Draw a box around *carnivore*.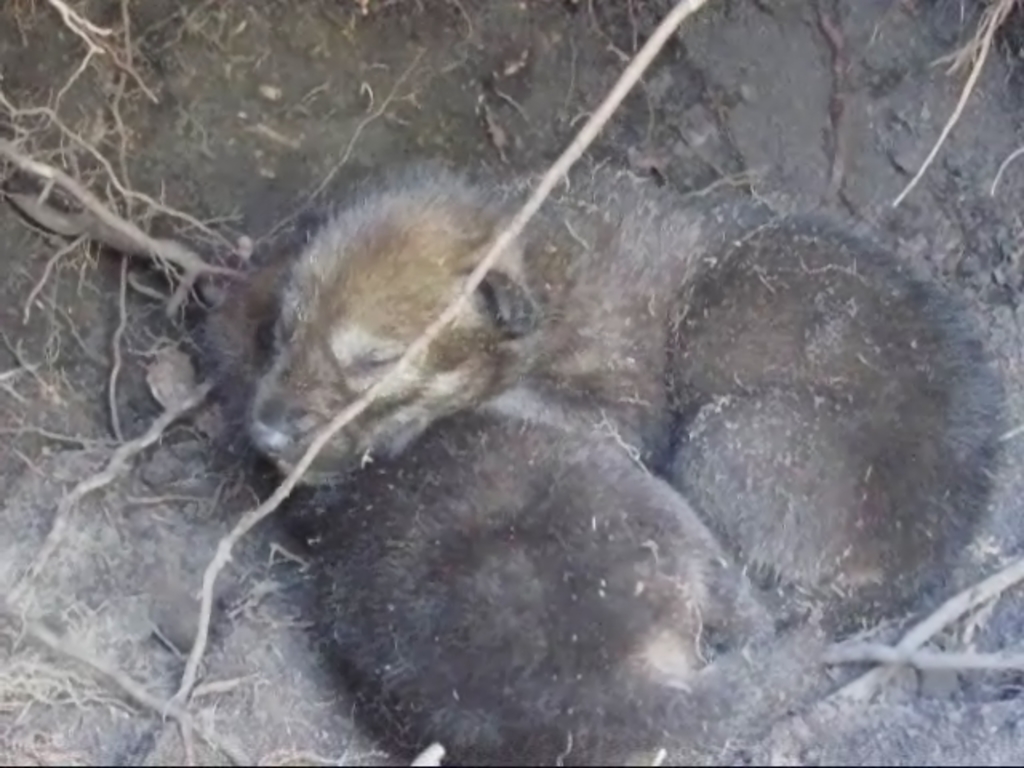
rect(237, 98, 987, 666).
